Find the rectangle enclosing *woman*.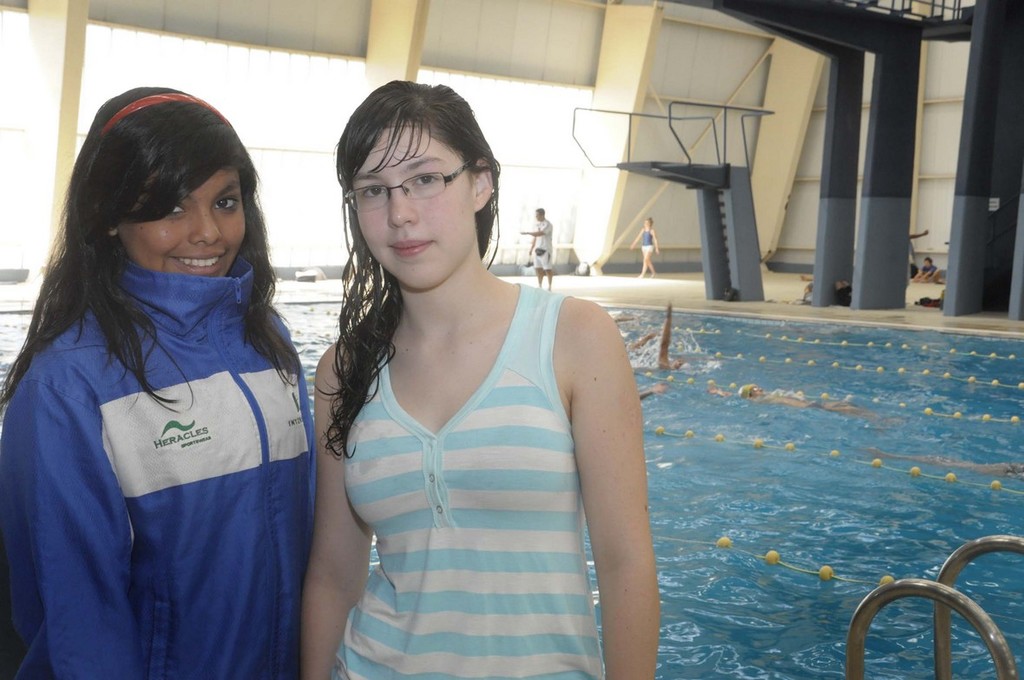
locate(3, 83, 313, 679).
